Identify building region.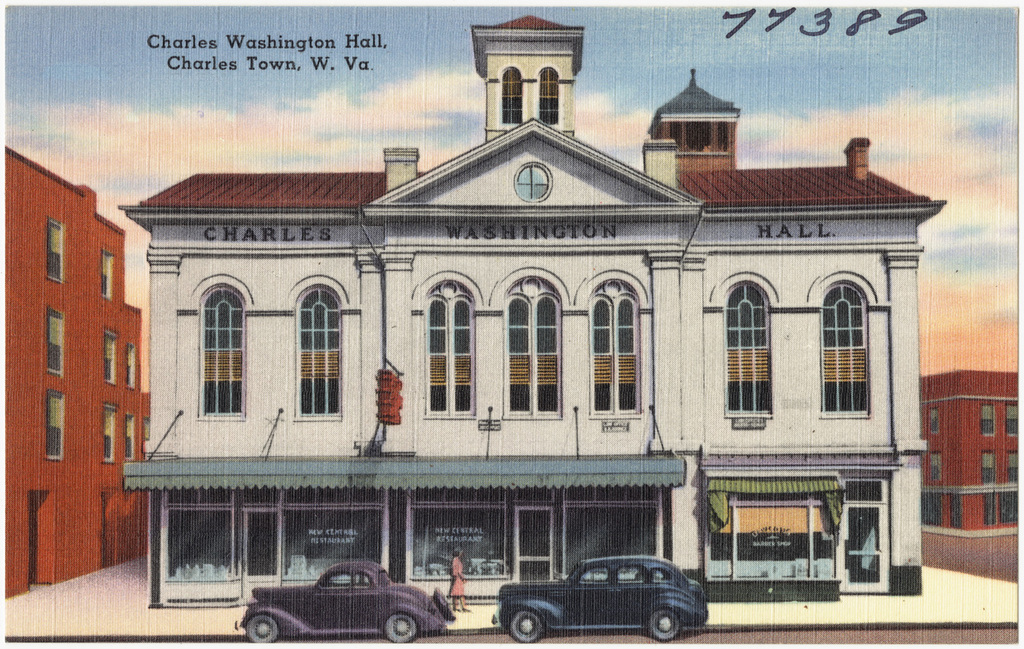
Region: [x1=1, y1=144, x2=148, y2=598].
